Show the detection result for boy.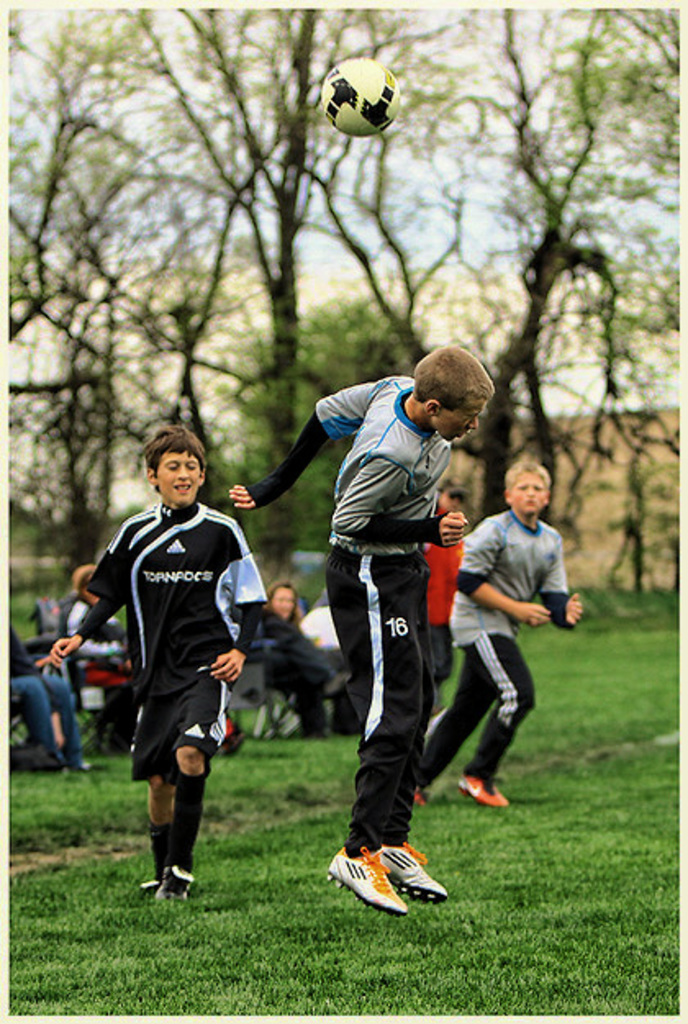
33,423,274,901.
